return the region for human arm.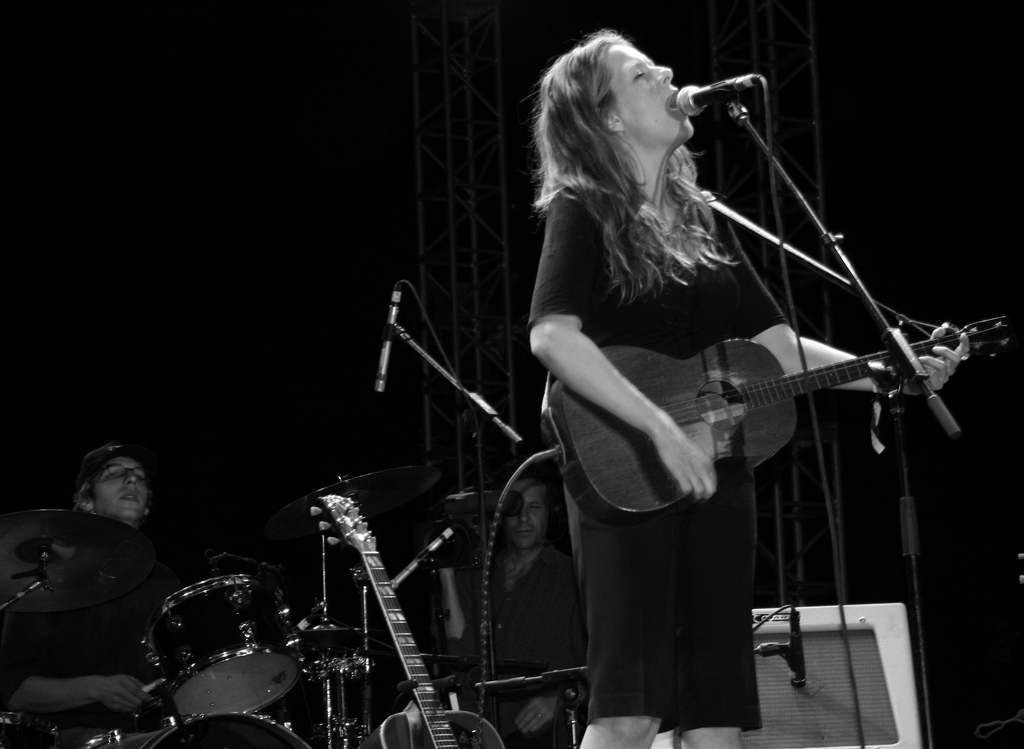
box(0, 621, 159, 710).
